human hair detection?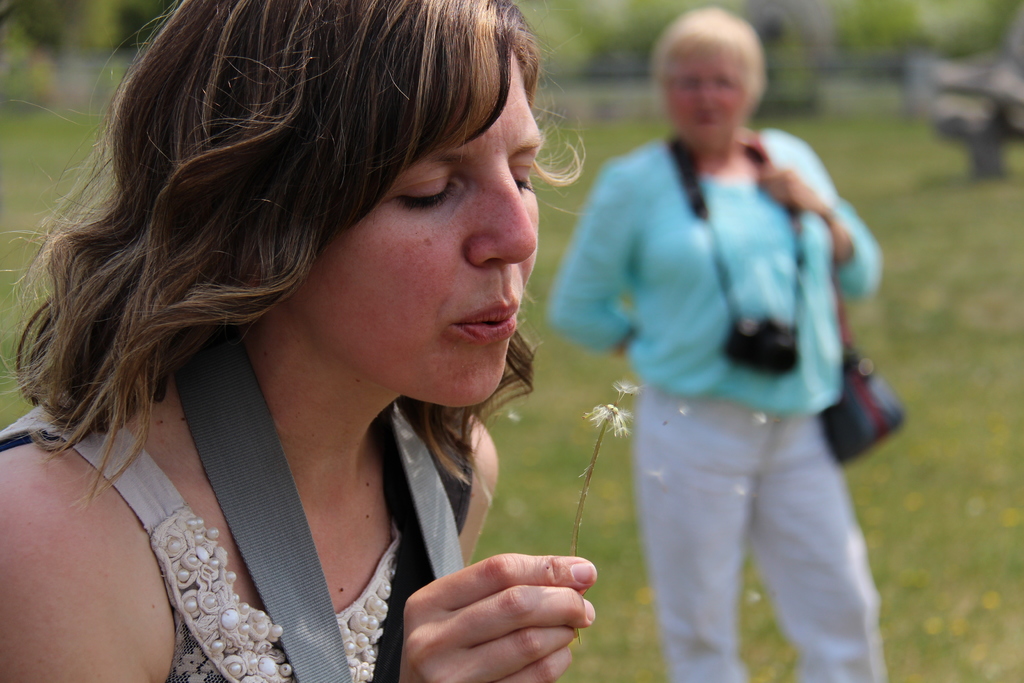
[left=649, top=5, right=766, bottom=113]
